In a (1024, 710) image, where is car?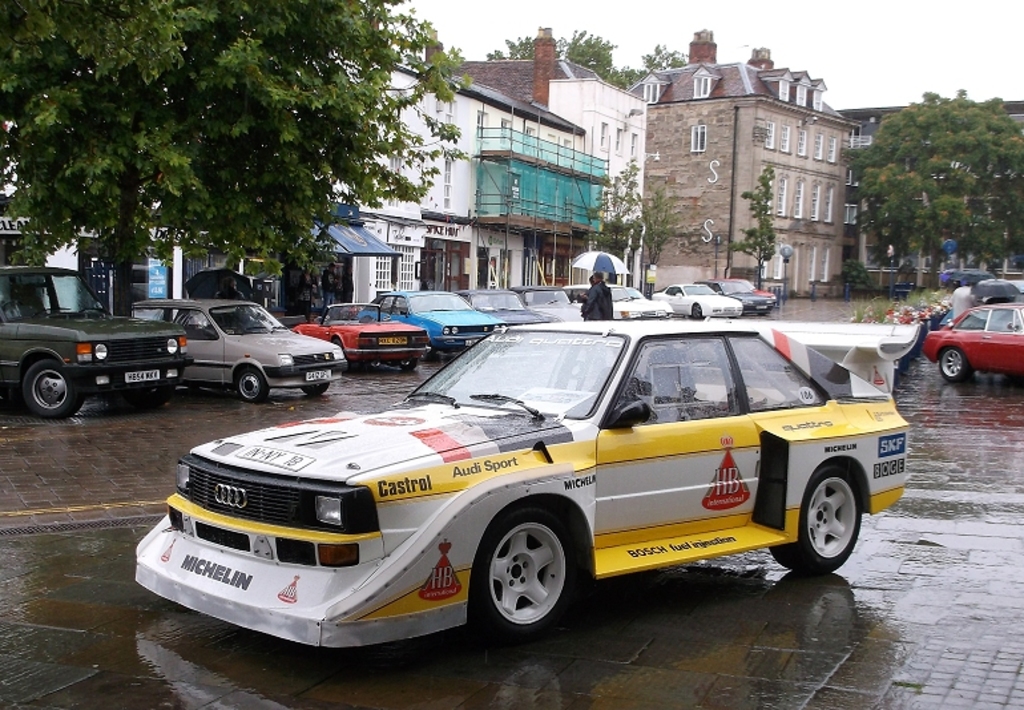
bbox=(136, 323, 908, 650).
